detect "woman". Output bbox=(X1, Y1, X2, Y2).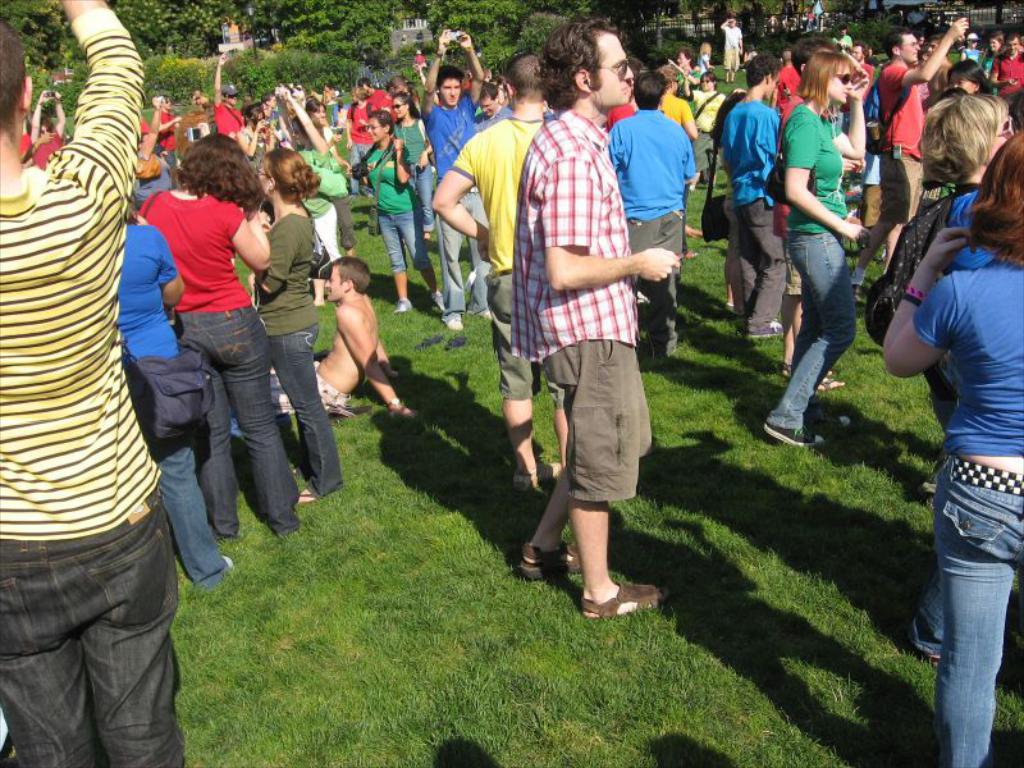
bbox=(872, 93, 1015, 507).
